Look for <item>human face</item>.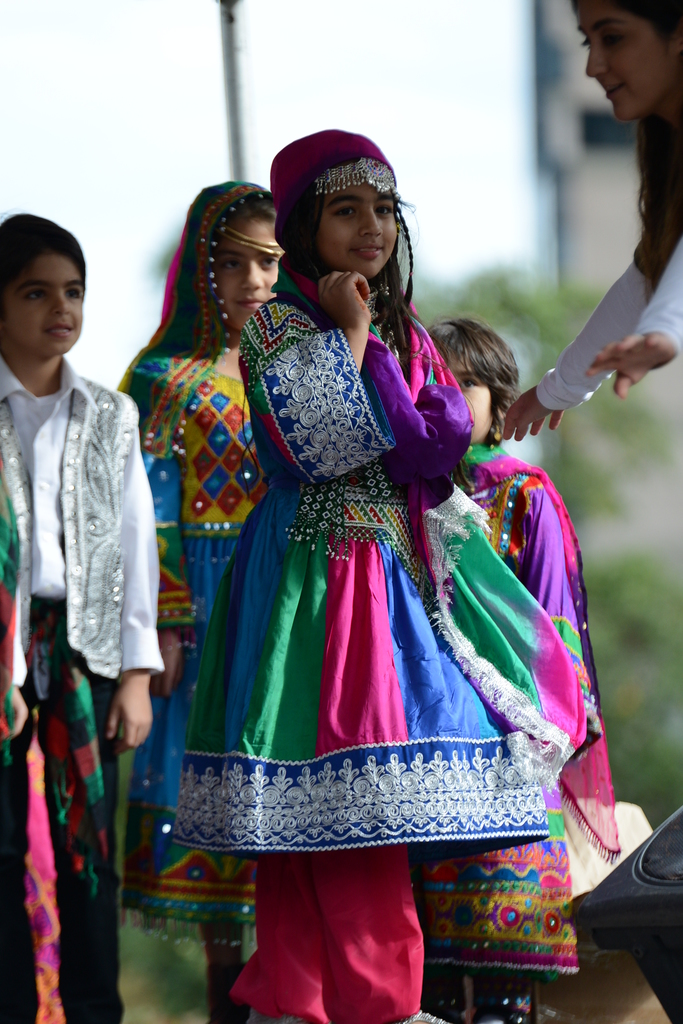
Found: <region>586, 0, 662, 115</region>.
